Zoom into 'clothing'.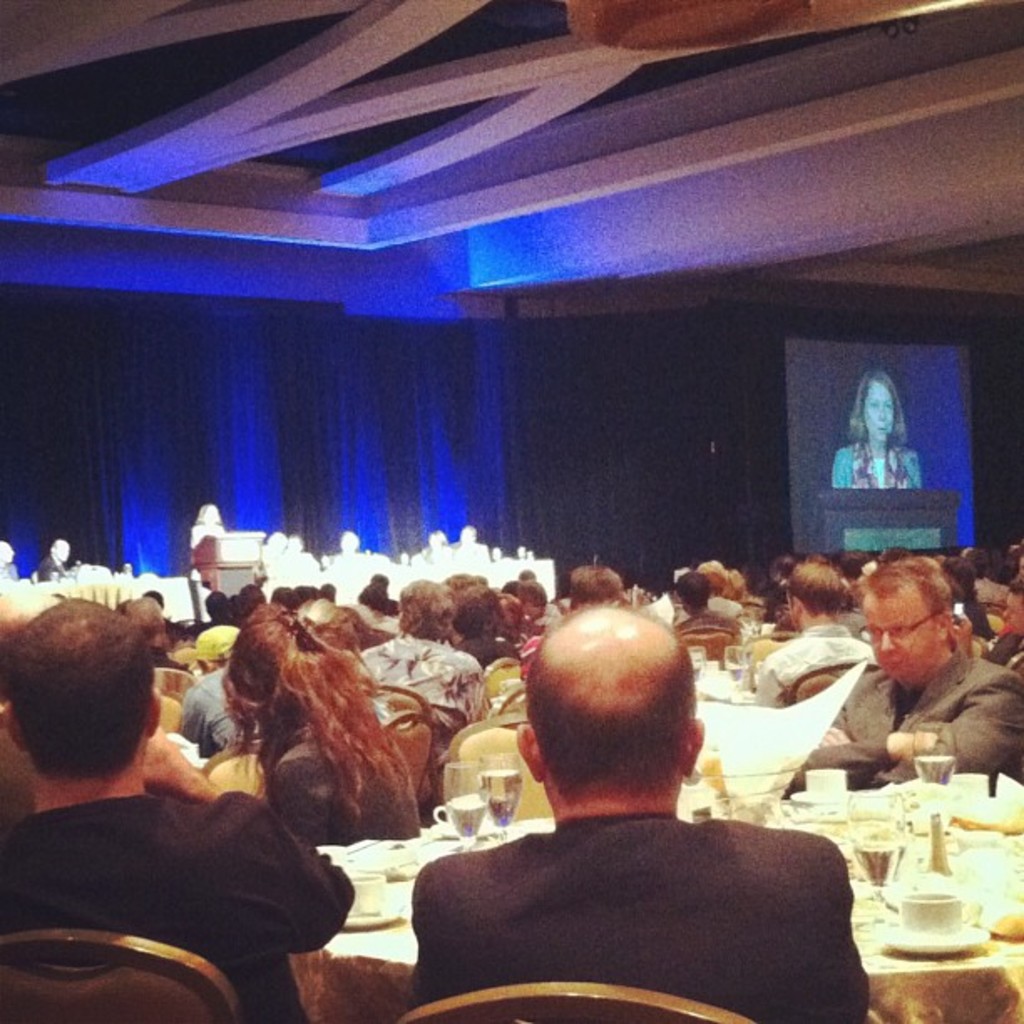
Zoom target: bbox=(0, 788, 353, 1022).
